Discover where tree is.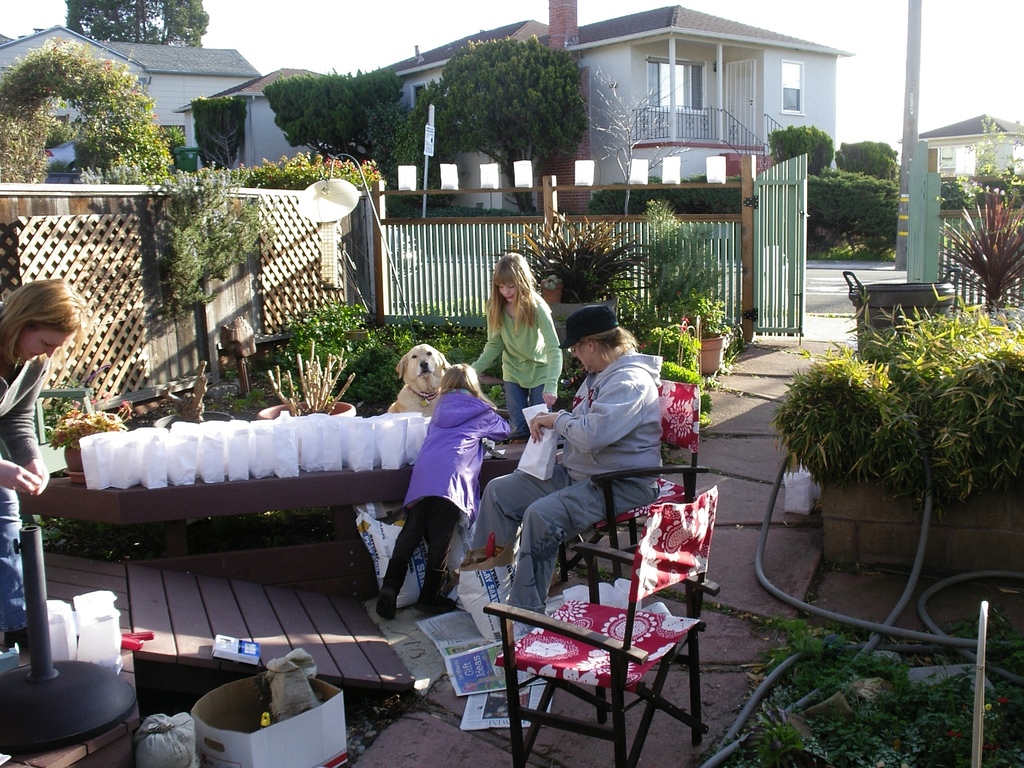
Discovered at [935, 179, 982, 216].
